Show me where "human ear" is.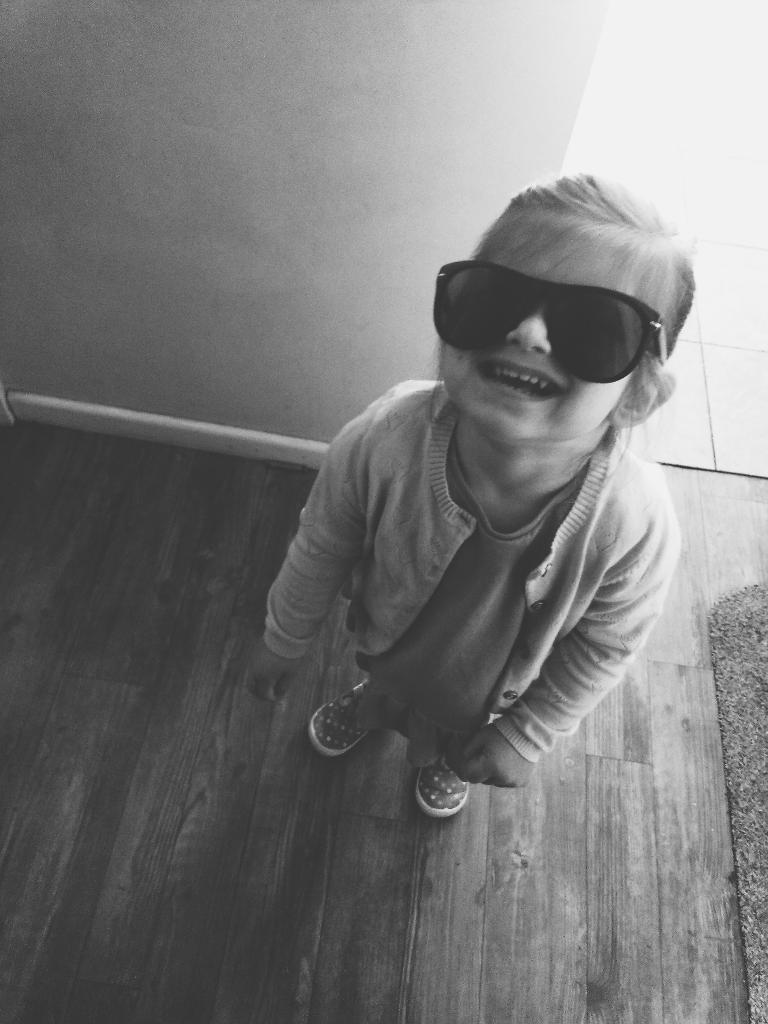
"human ear" is at {"x1": 612, "y1": 372, "x2": 670, "y2": 425}.
